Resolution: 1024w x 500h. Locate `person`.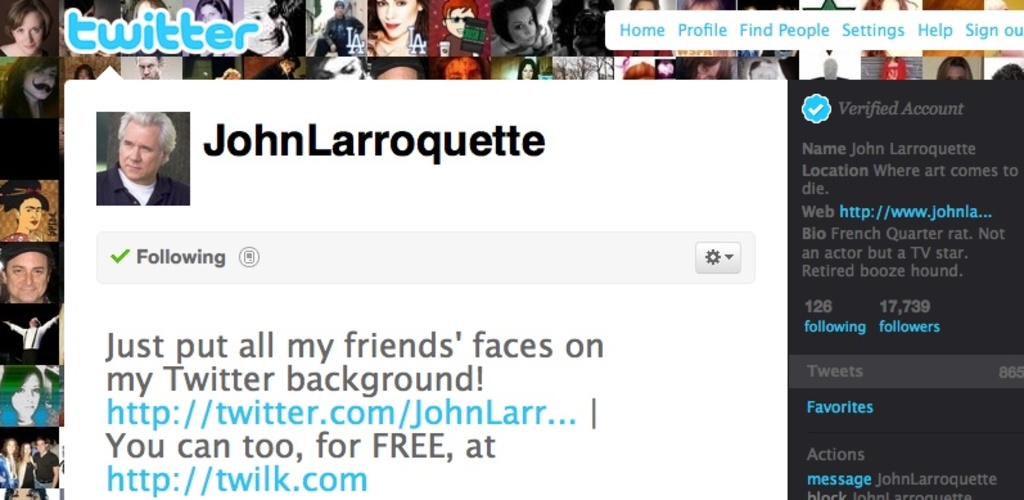
[left=36, top=440, right=59, bottom=490].
